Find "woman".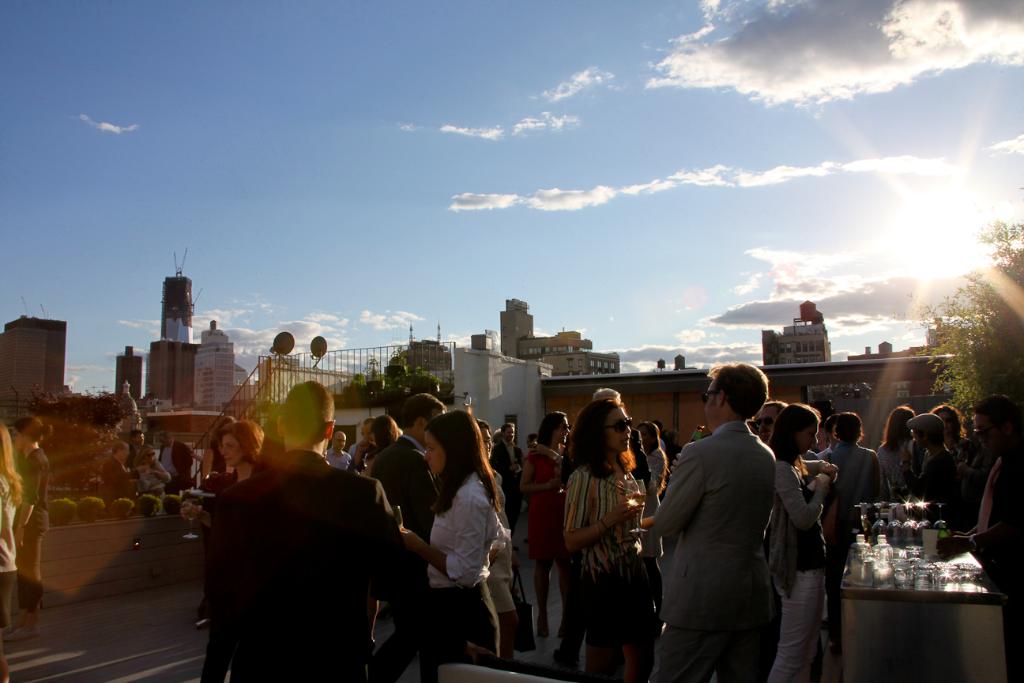
(x1=0, y1=422, x2=21, y2=647).
